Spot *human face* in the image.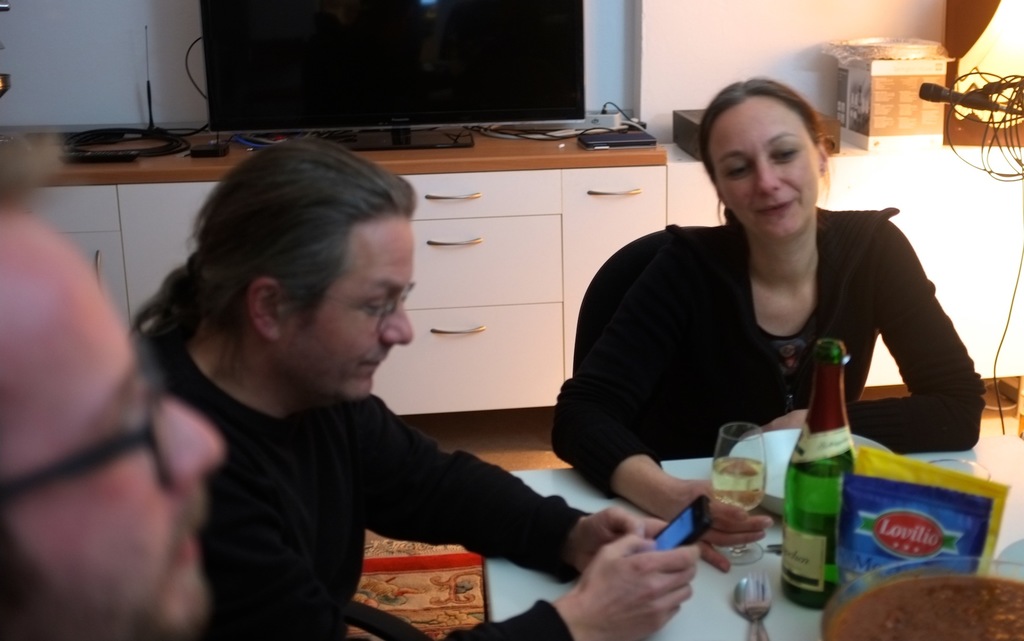
*human face* found at left=289, top=221, right=413, bottom=400.
